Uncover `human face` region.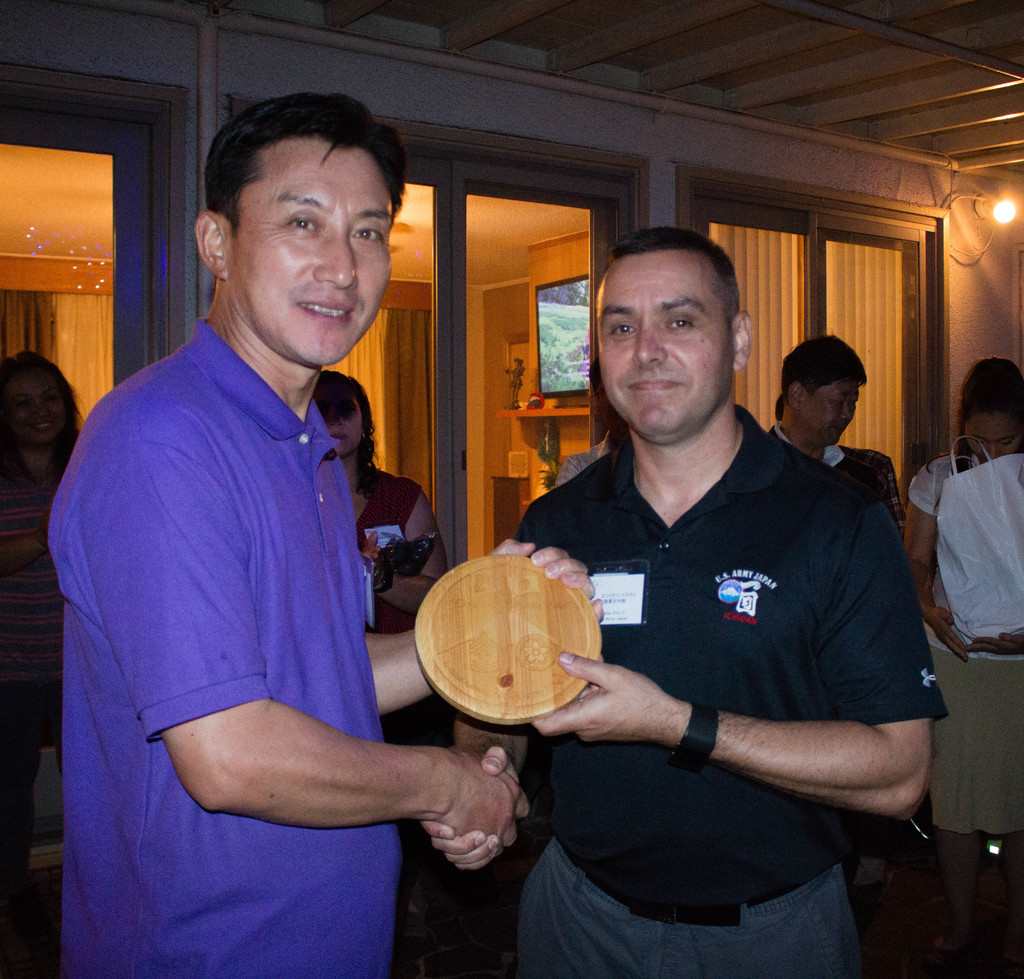
Uncovered: l=4, t=366, r=72, b=439.
